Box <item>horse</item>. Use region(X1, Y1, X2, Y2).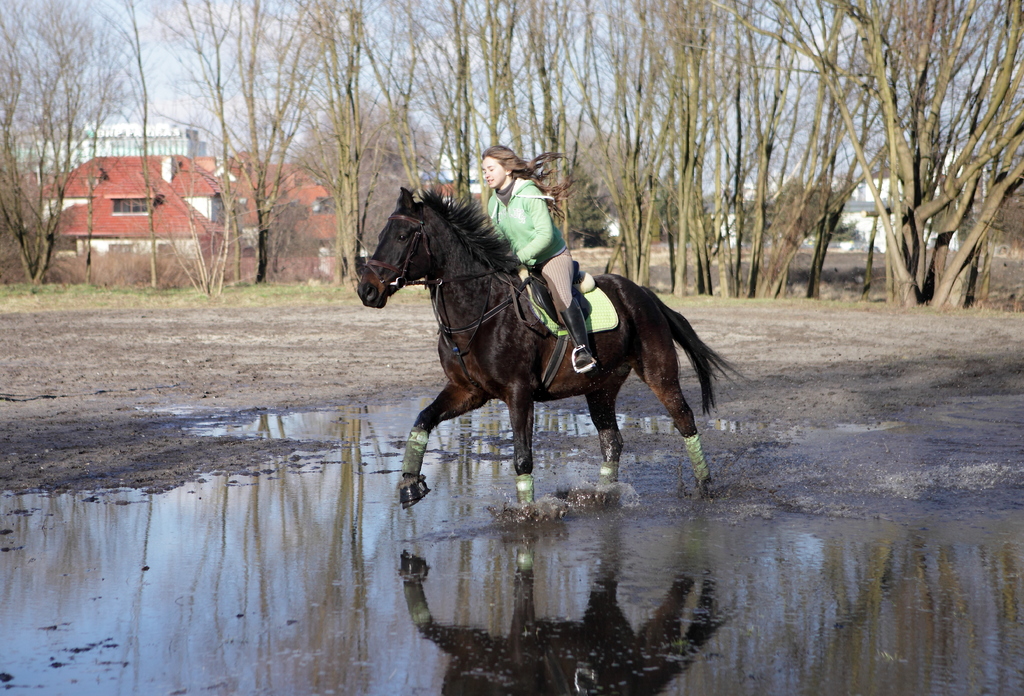
region(358, 178, 746, 495).
